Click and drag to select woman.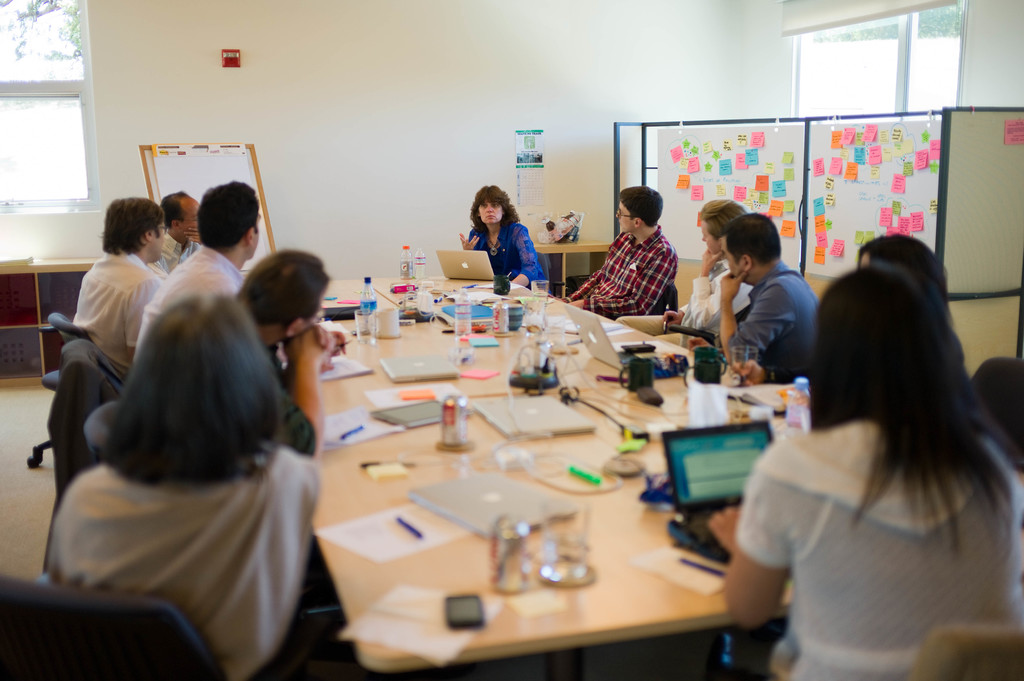
Selection: detection(461, 182, 540, 289).
